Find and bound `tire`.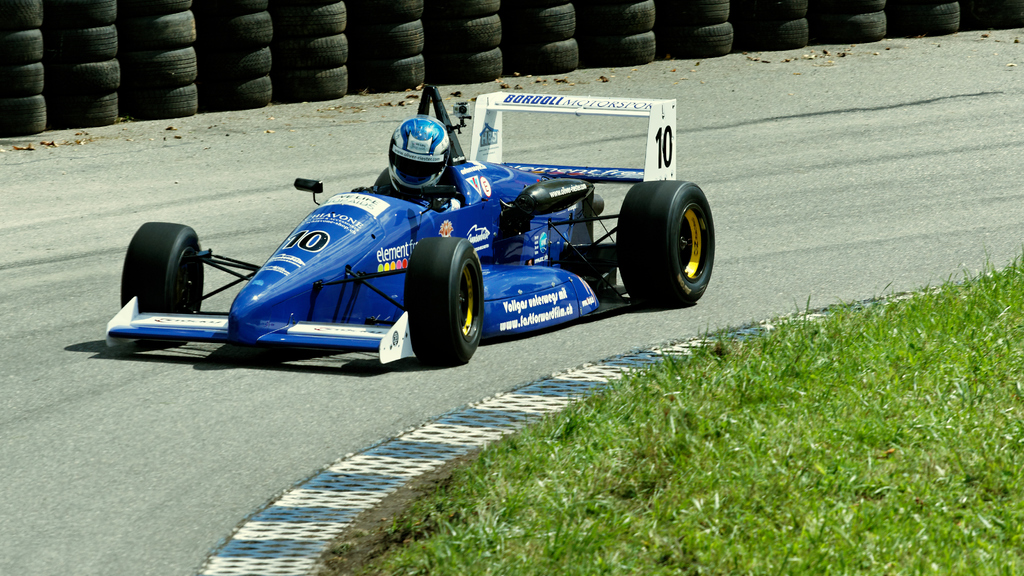
Bound: <bbox>120, 220, 203, 347</bbox>.
